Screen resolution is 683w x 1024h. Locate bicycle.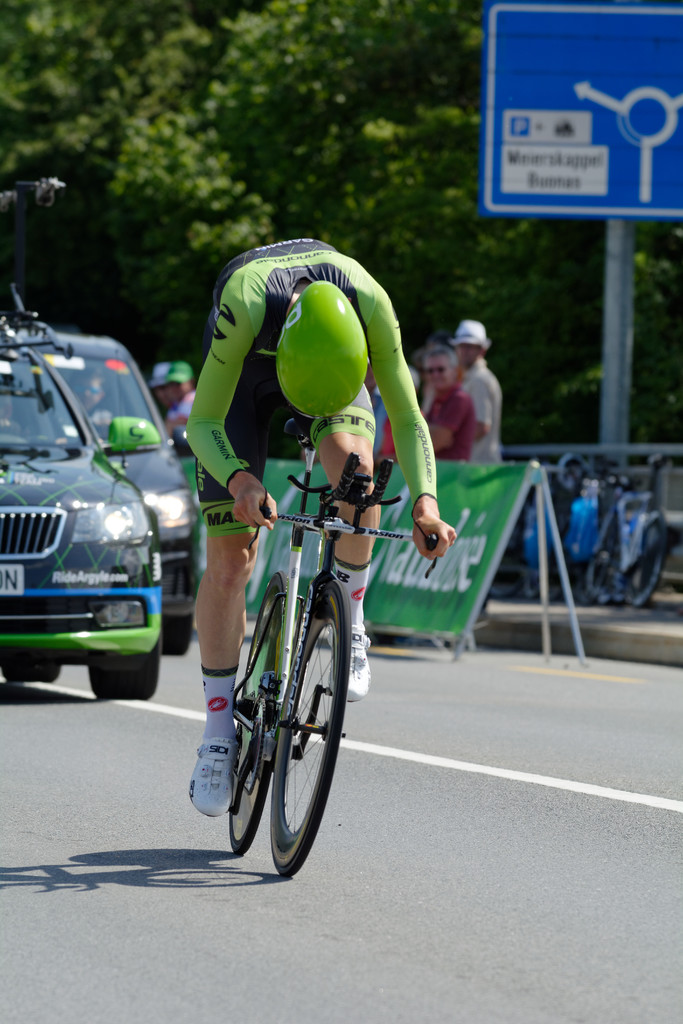
{"left": 183, "top": 433, "right": 405, "bottom": 883}.
